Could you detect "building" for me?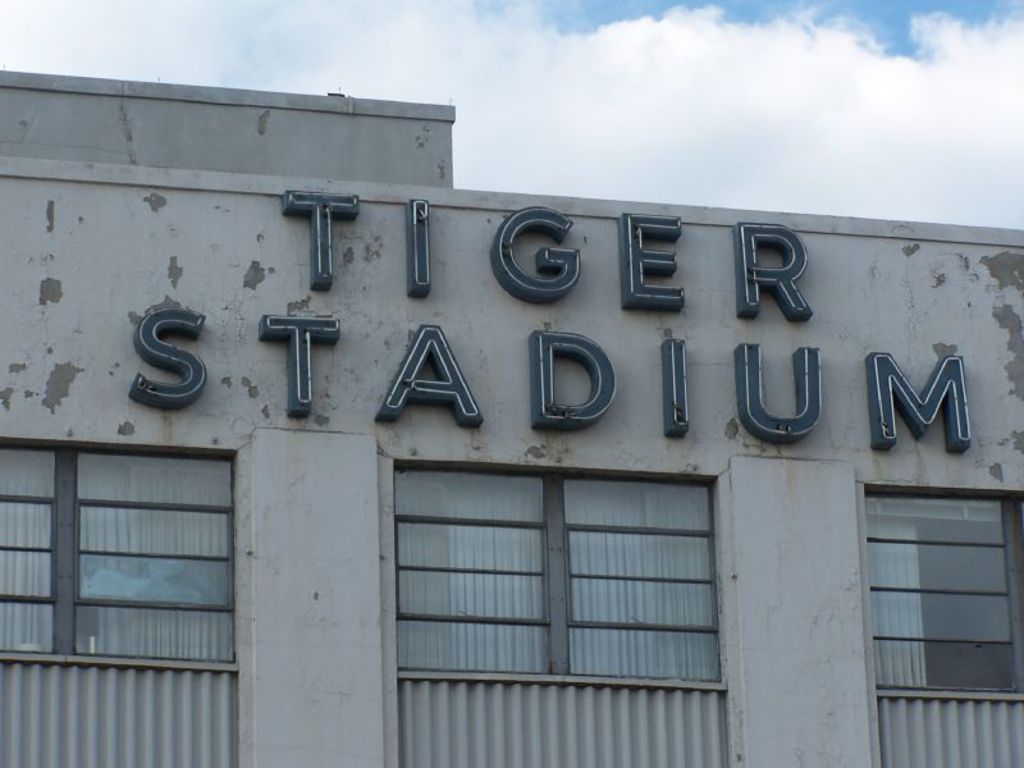
Detection result: (x1=1, y1=69, x2=1023, y2=767).
